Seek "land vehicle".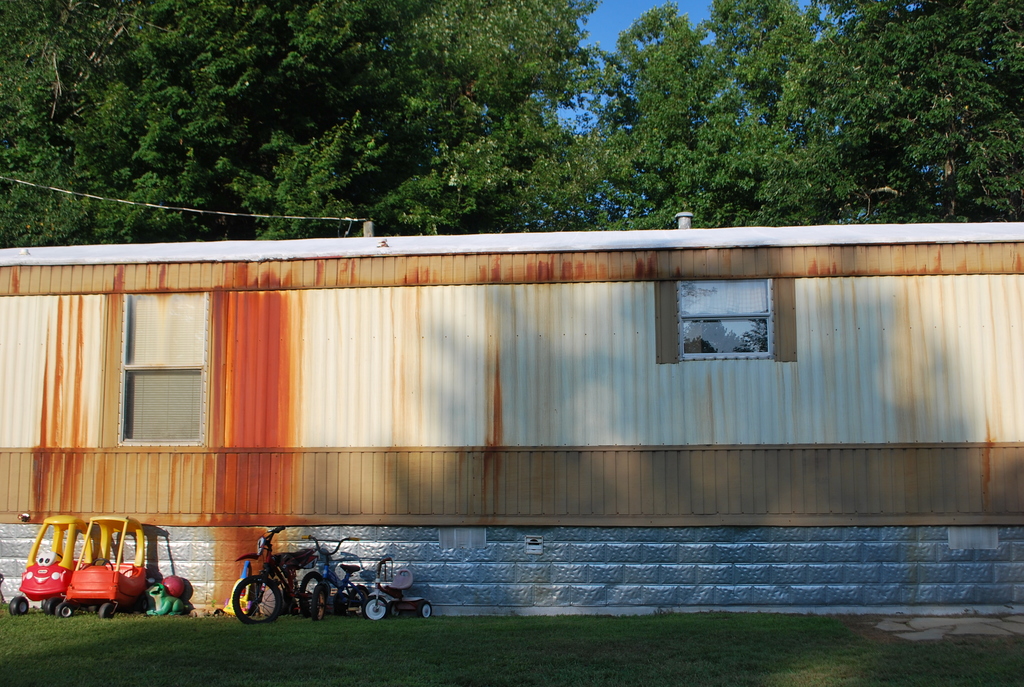
crop(231, 523, 326, 619).
